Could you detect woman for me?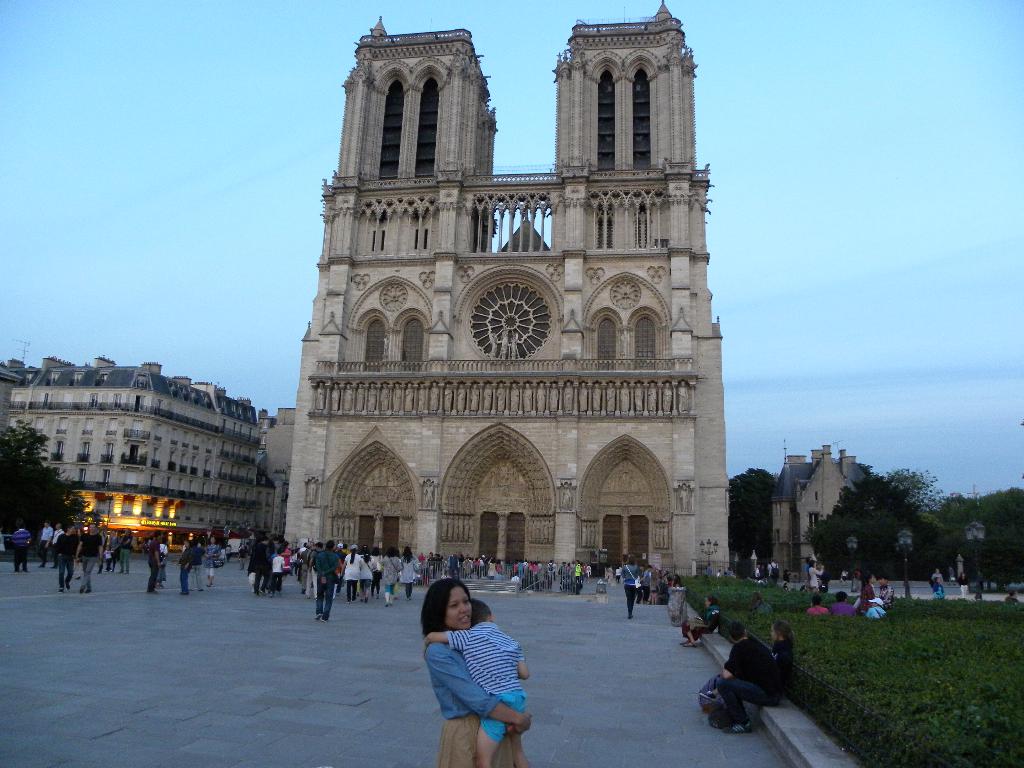
Detection result: bbox(422, 575, 516, 767).
